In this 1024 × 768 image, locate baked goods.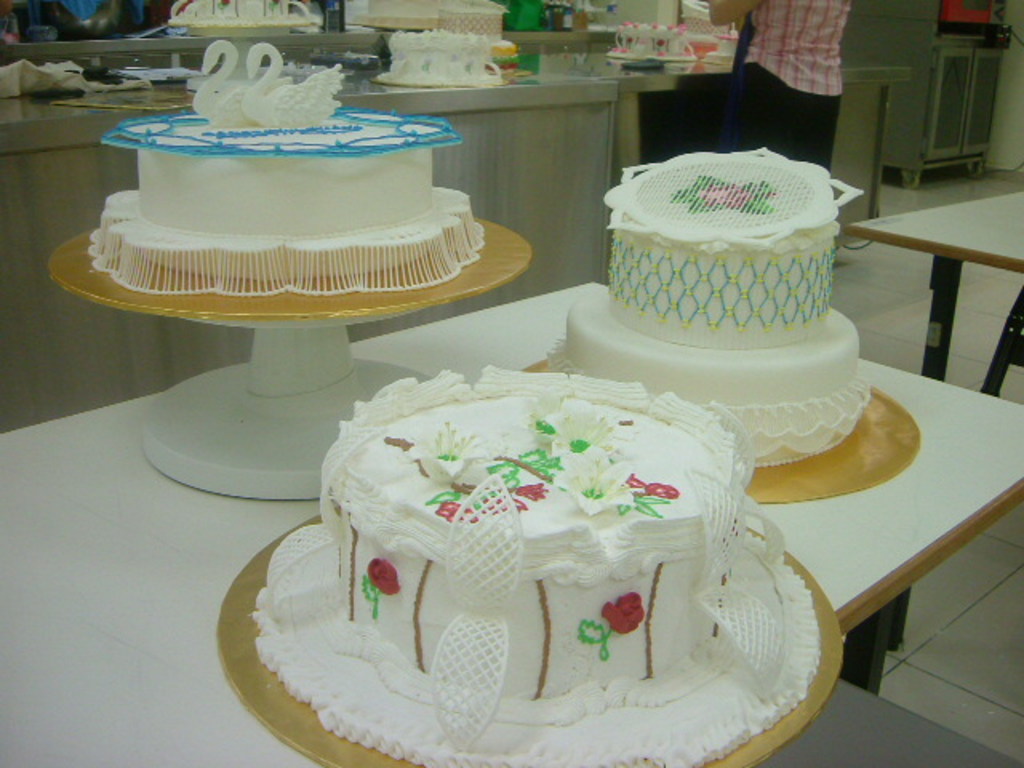
Bounding box: {"left": 685, "top": 27, "right": 718, "bottom": 58}.
